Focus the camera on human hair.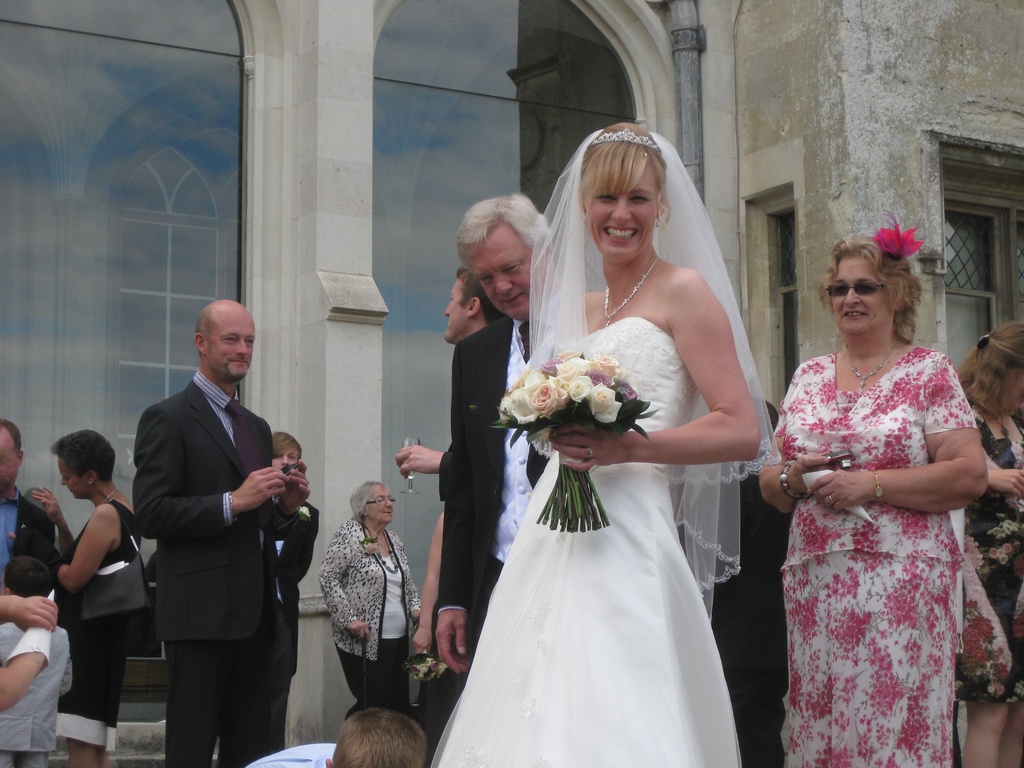
Focus region: box=[351, 479, 390, 524].
